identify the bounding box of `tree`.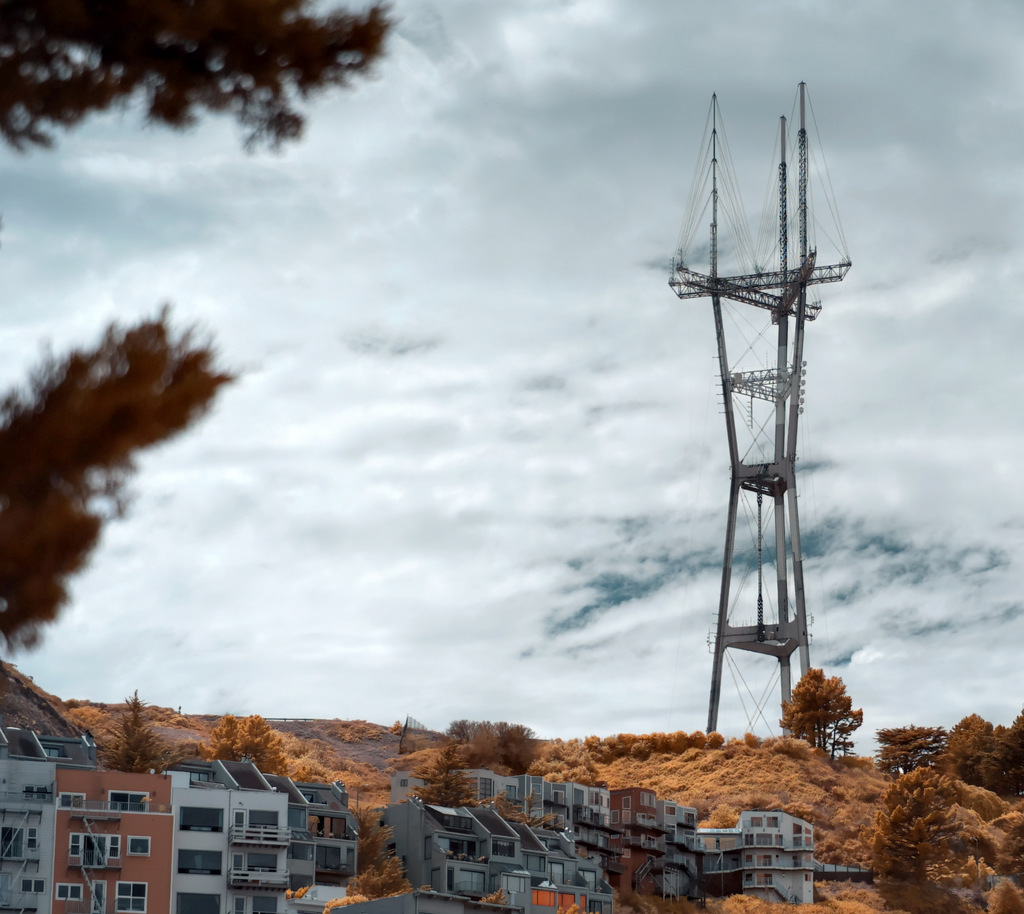
[876, 717, 950, 789].
